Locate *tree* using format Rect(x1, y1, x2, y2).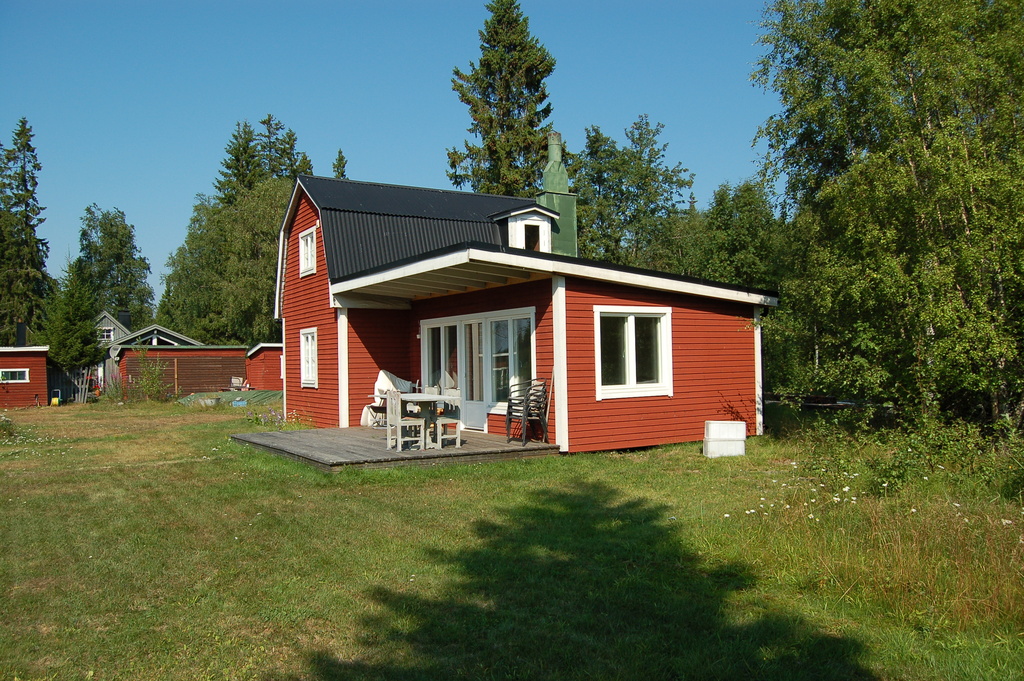
Rect(761, 0, 1023, 435).
